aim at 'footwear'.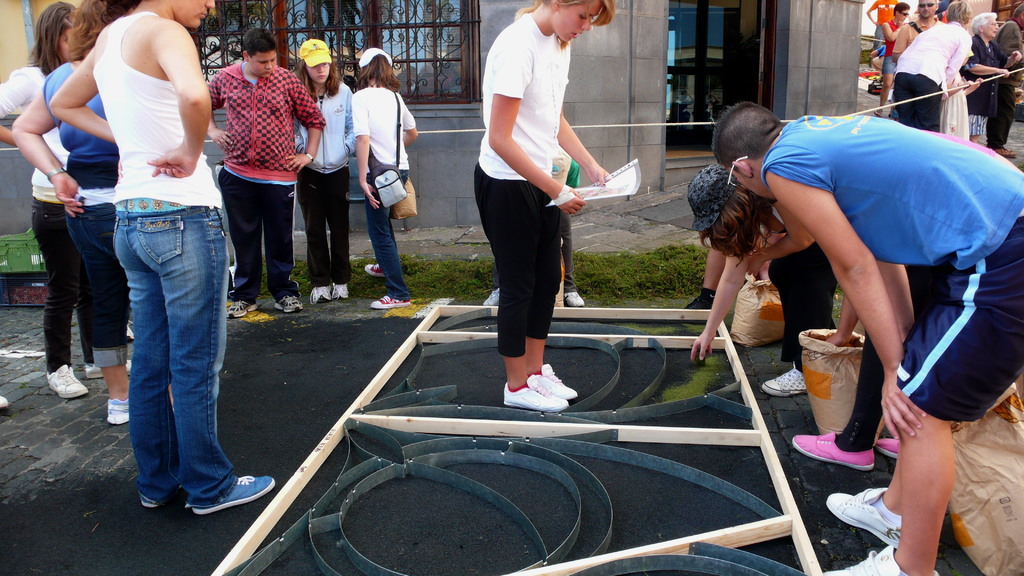
Aimed at [989,144,1019,159].
